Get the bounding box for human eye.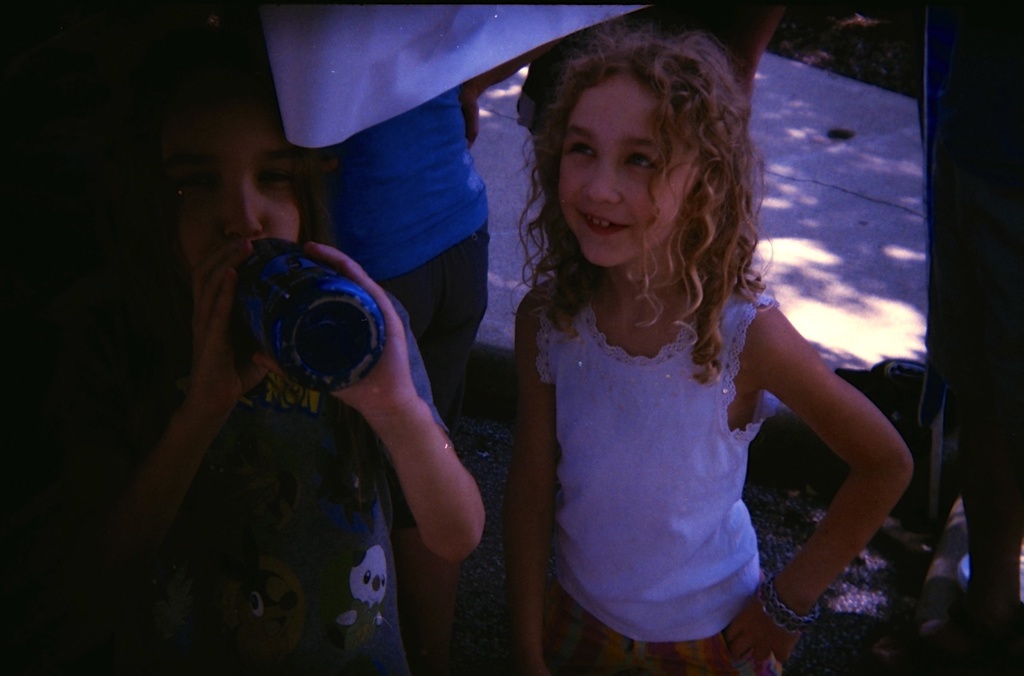
bbox=(561, 144, 601, 160).
